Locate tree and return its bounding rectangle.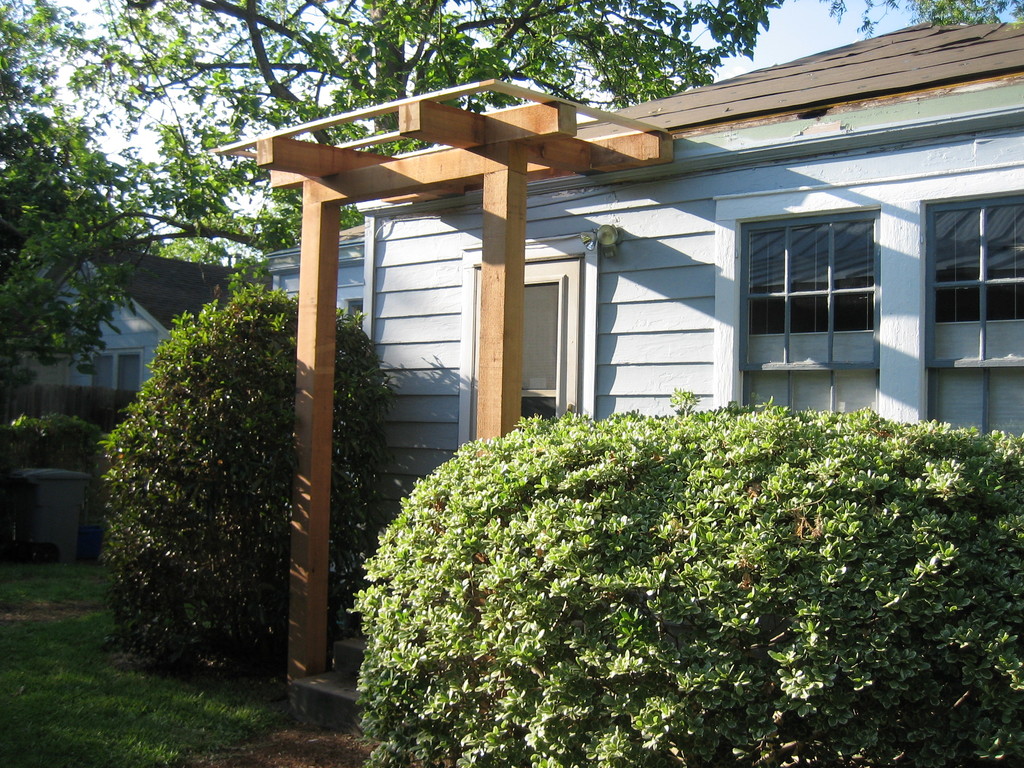
x1=820 y1=0 x2=1023 y2=47.
